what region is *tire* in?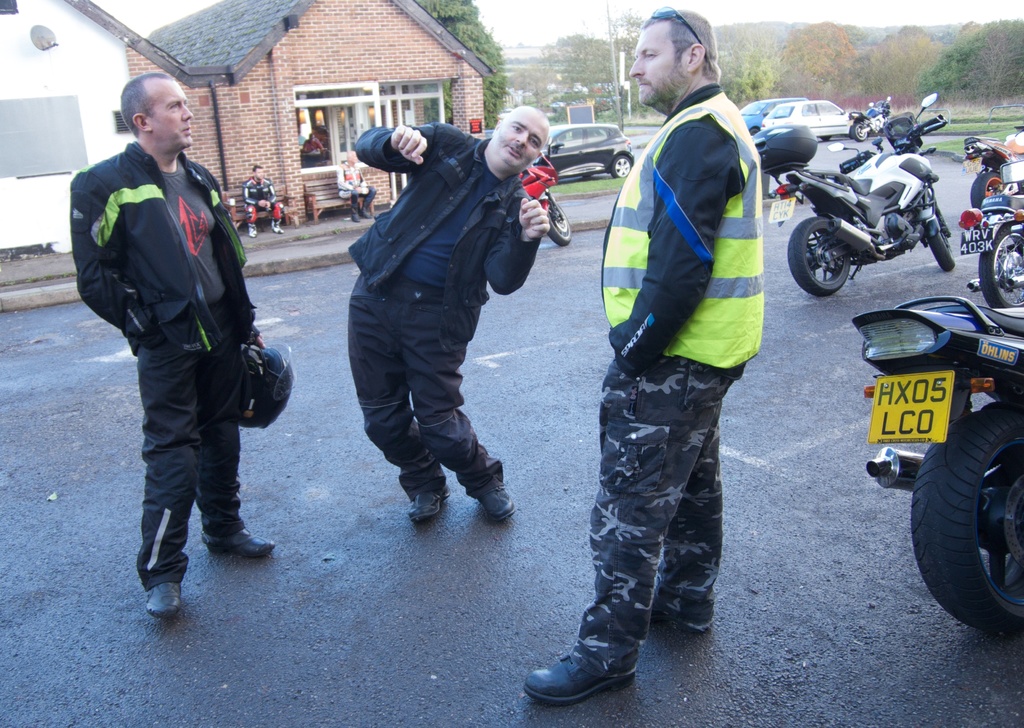
<region>612, 154, 633, 179</region>.
